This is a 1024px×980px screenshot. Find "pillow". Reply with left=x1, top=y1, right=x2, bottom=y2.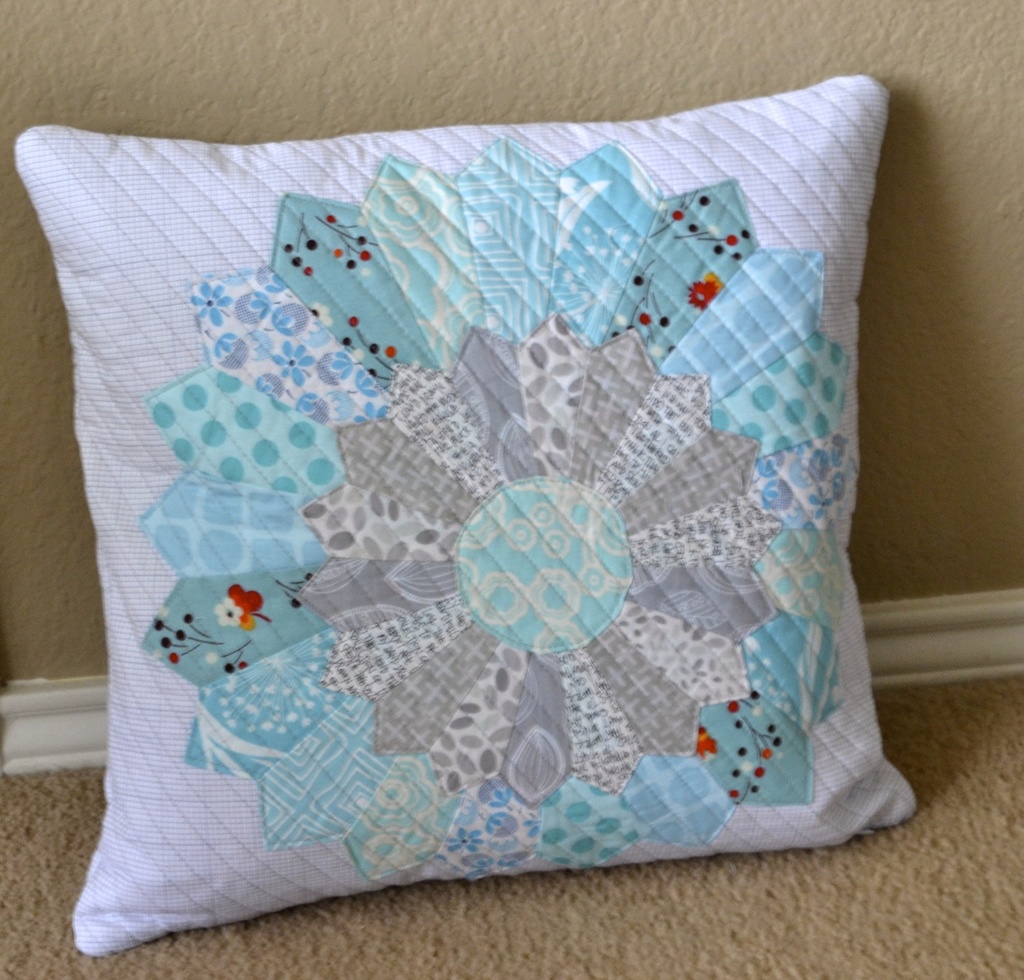
left=15, top=69, right=913, bottom=960.
